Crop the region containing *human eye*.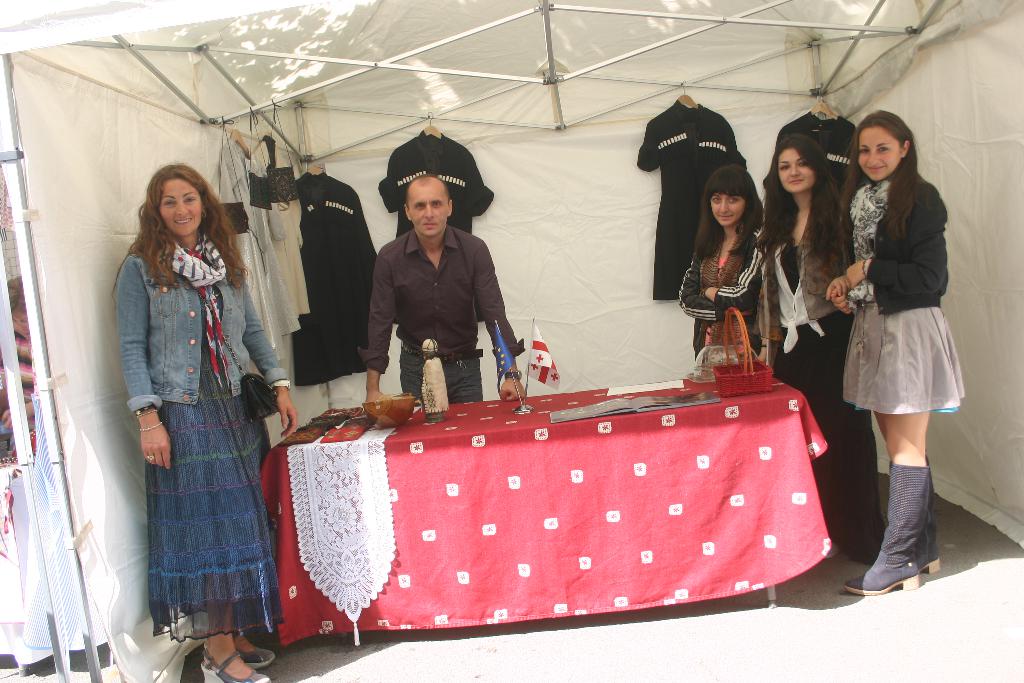
Crop region: 413 205 421 210.
